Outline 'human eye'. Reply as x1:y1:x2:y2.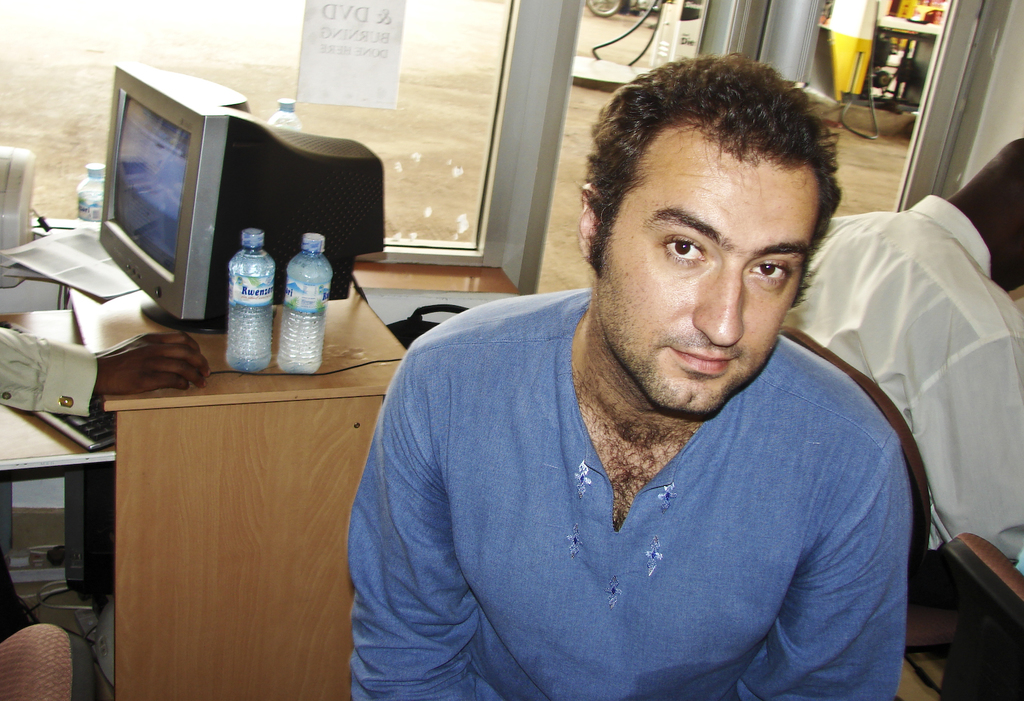
655:238:709:266.
